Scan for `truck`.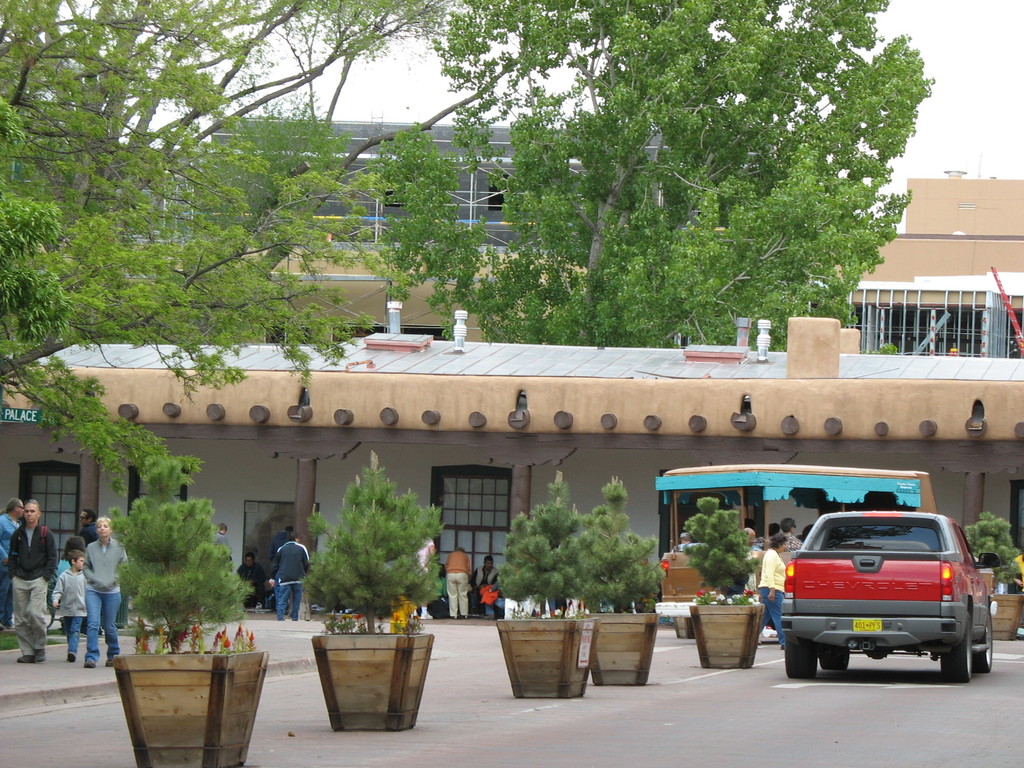
Scan result: {"left": 770, "top": 515, "right": 1000, "bottom": 688}.
